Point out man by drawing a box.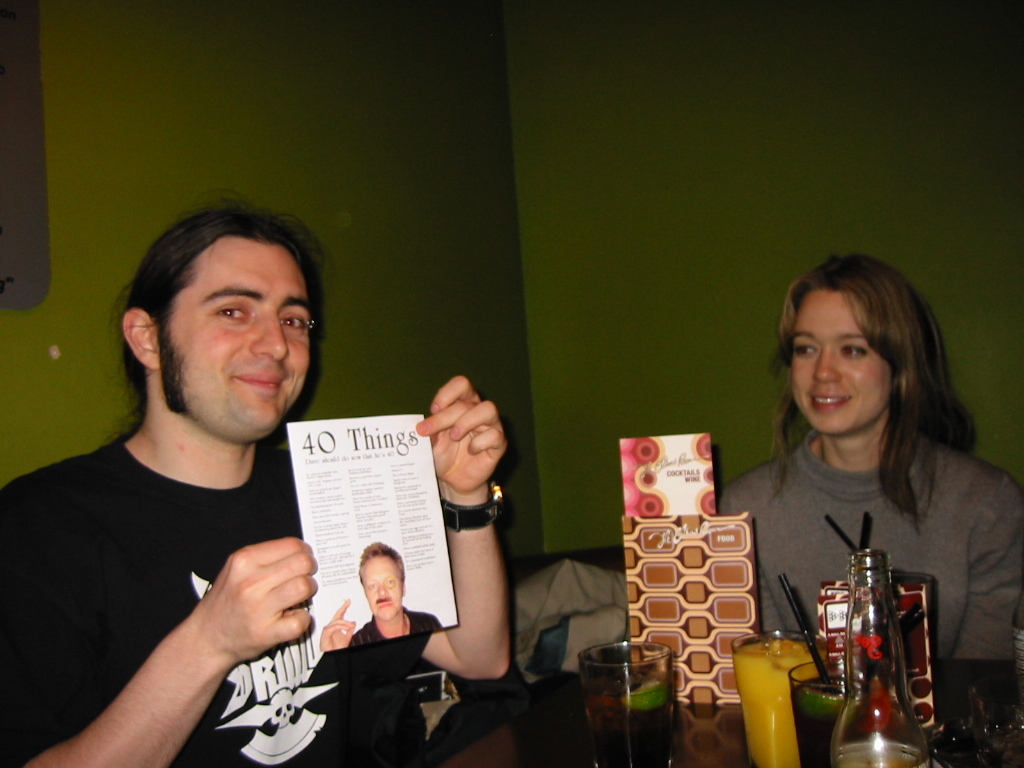
319 541 440 649.
